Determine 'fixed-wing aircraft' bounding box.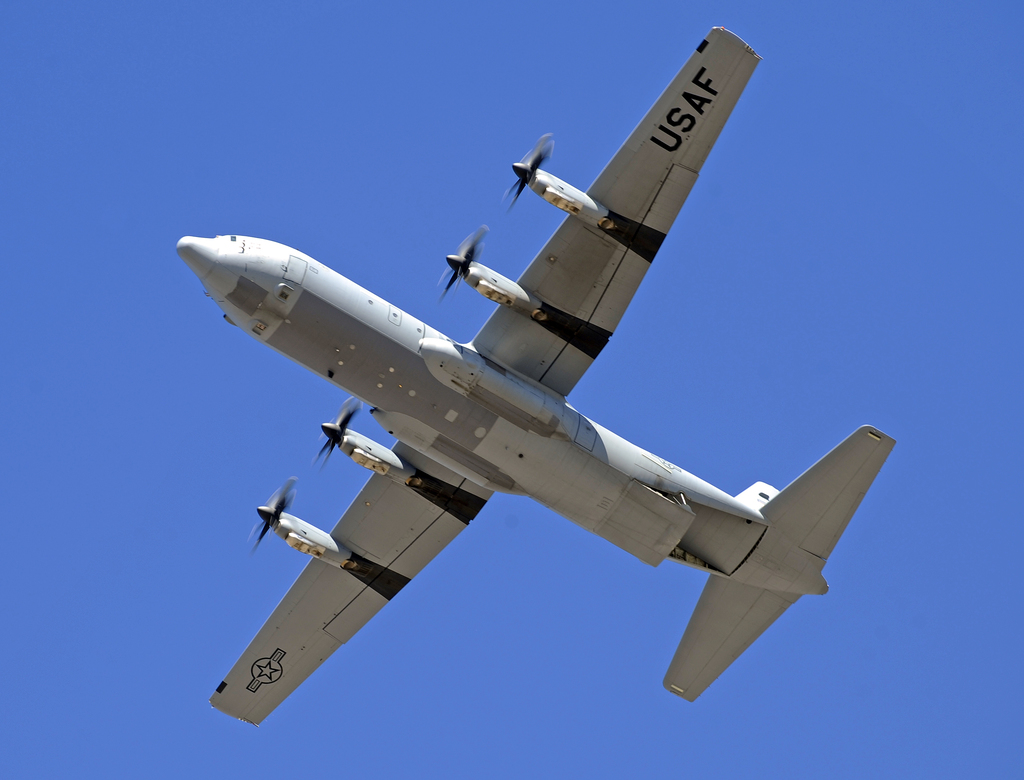
Determined: bbox(168, 13, 911, 738).
